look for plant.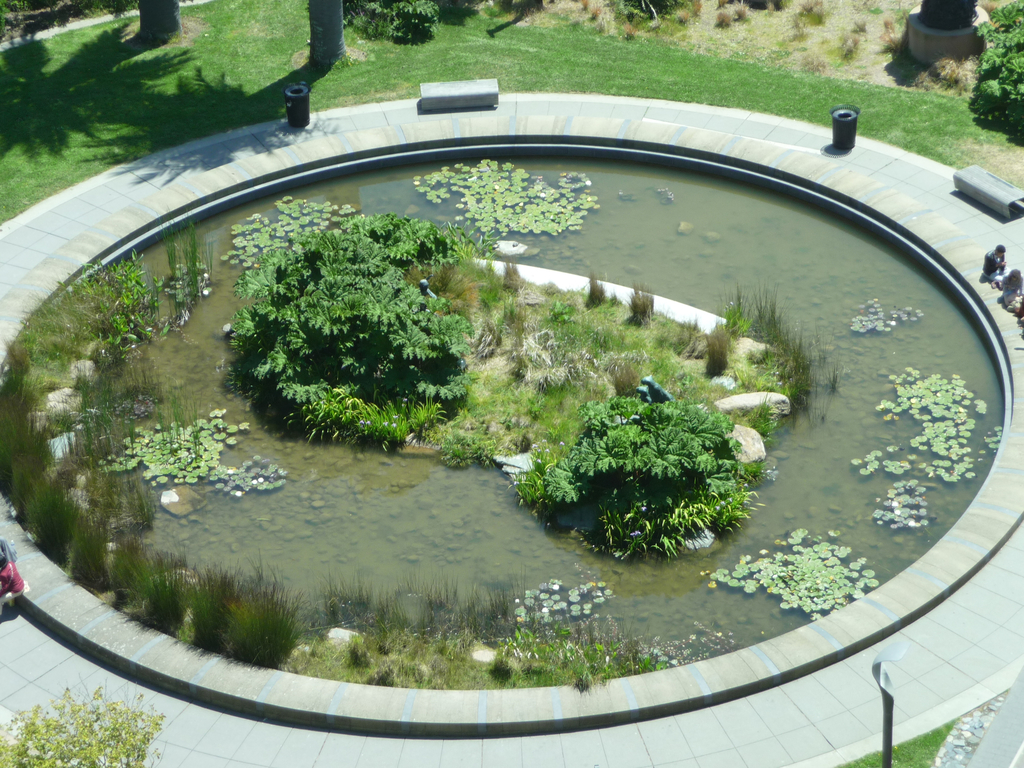
Found: pyautogui.locateOnScreen(733, 399, 783, 436).
